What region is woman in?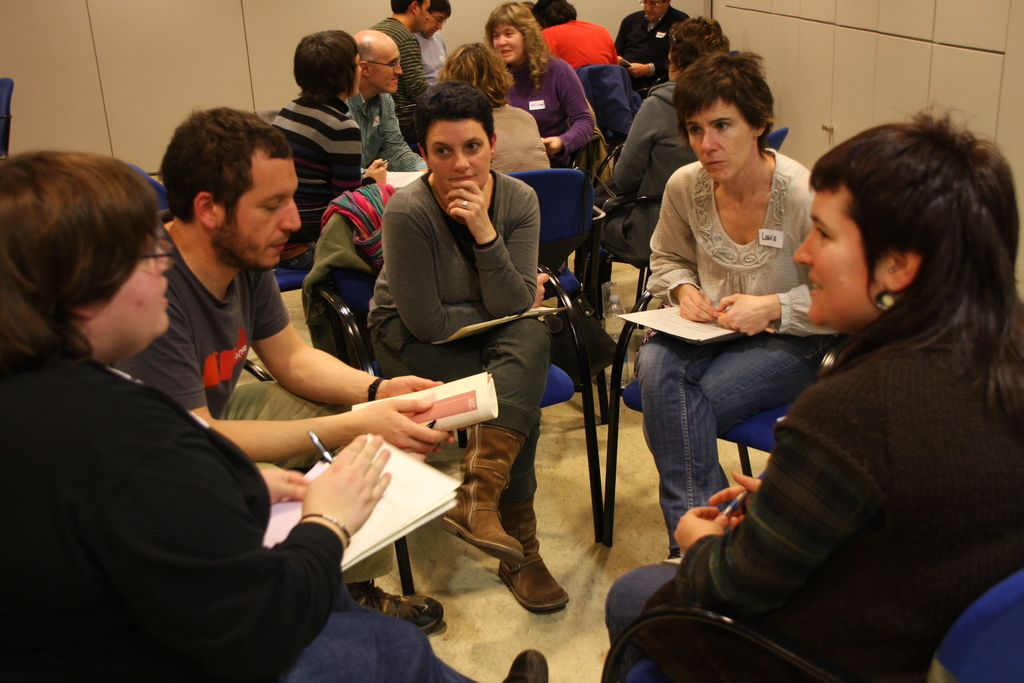
pyautogui.locateOnScreen(364, 75, 574, 614).
